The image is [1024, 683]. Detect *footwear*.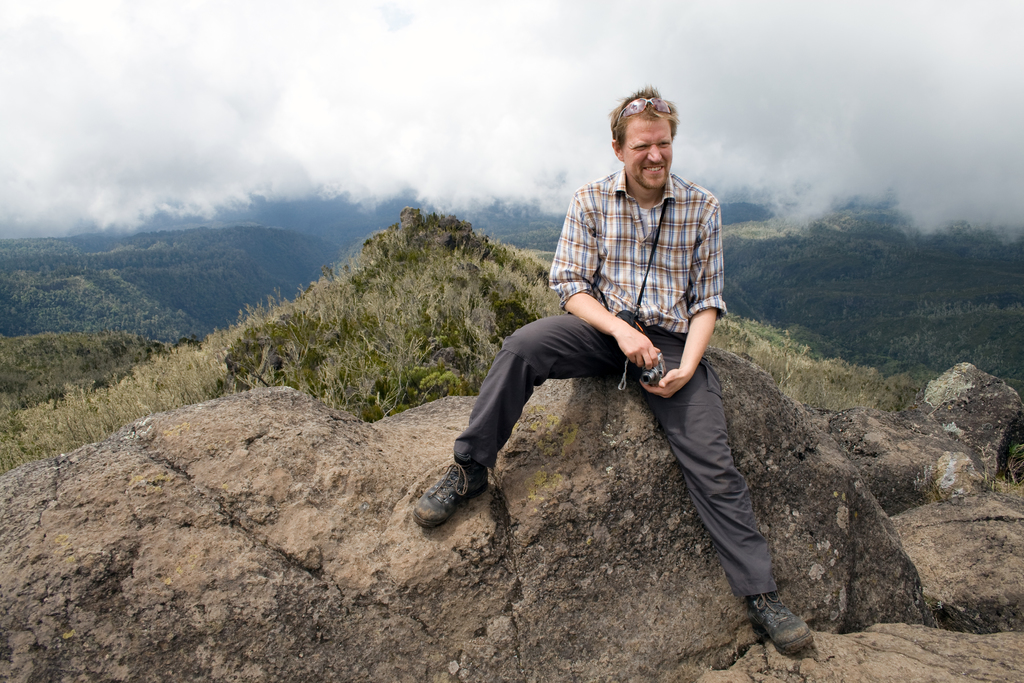
Detection: bbox(419, 457, 493, 532).
